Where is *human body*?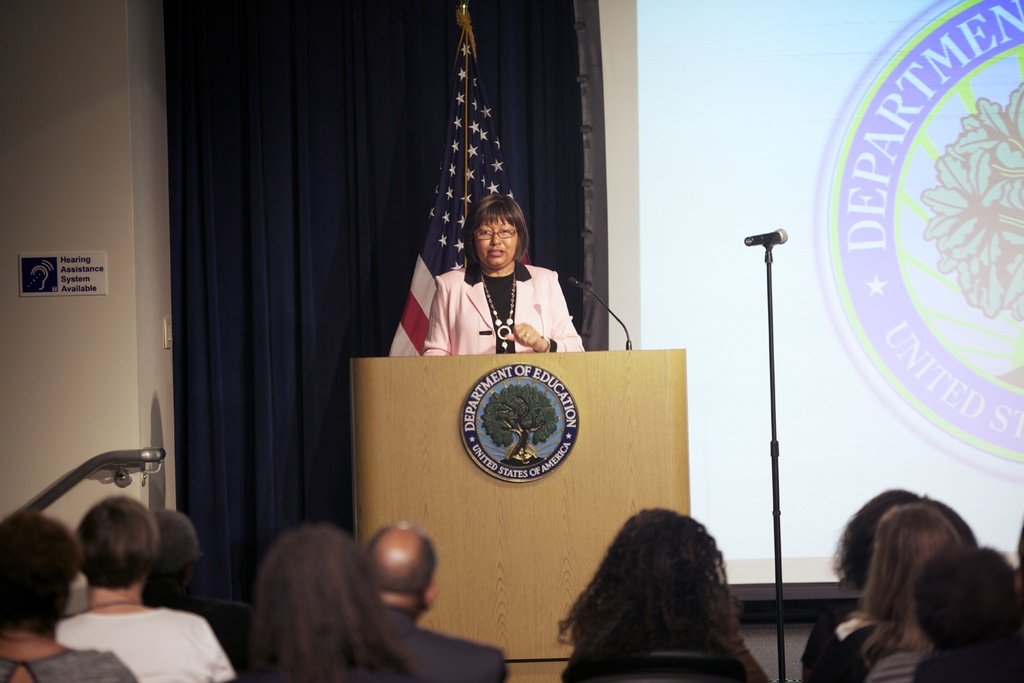
box=[53, 599, 241, 682].
